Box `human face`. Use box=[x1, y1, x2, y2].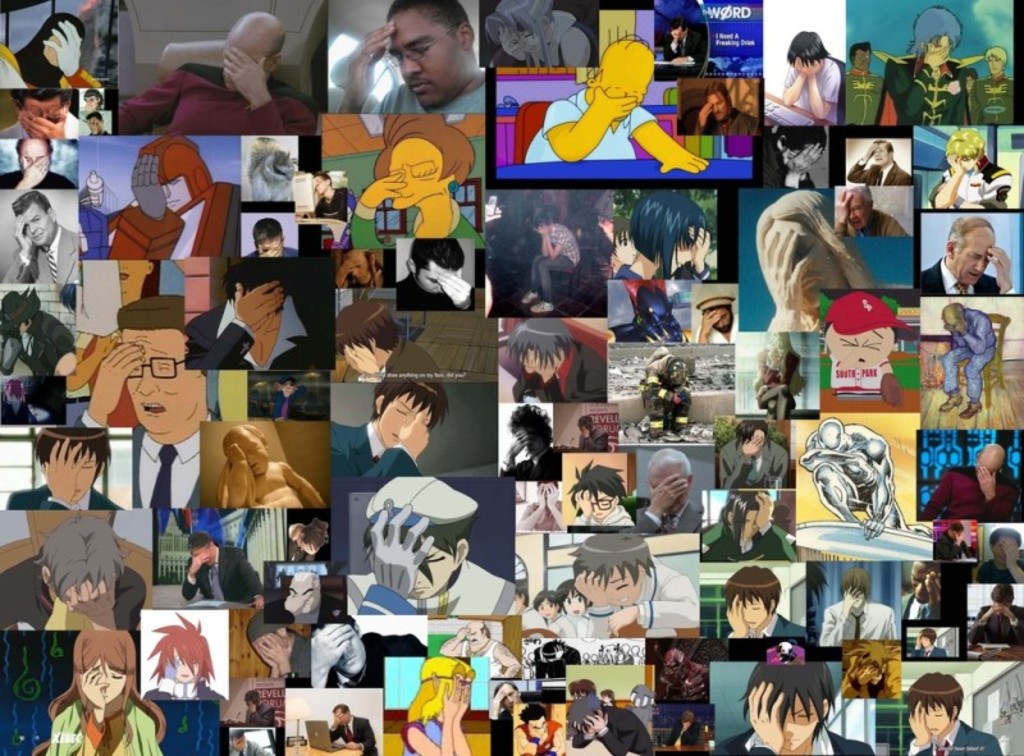
box=[499, 682, 521, 710].
